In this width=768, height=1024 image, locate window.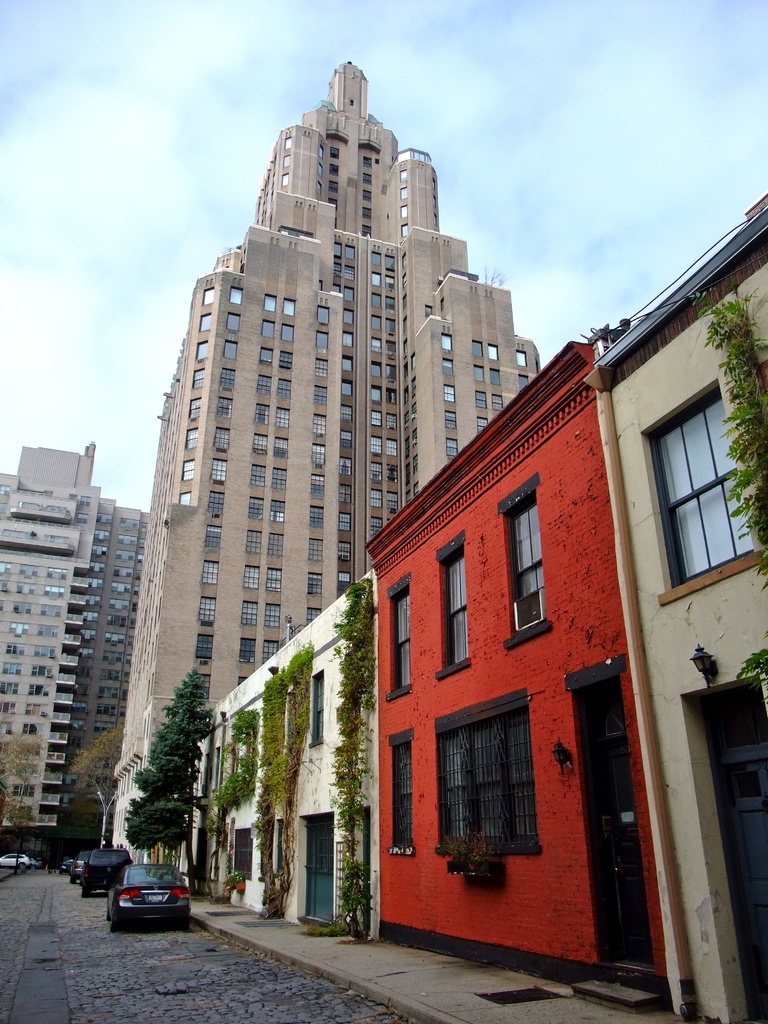
Bounding box: bbox=(340, 457, 353, 475).
